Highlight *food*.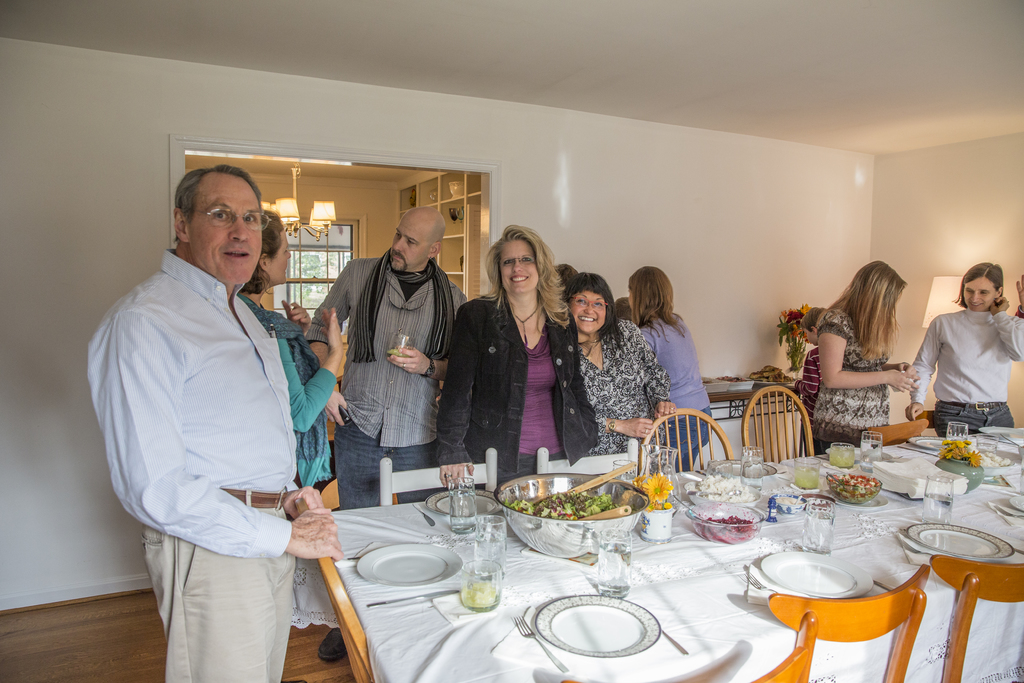
Highlighted region: locate(751, 363, 796, 384).
